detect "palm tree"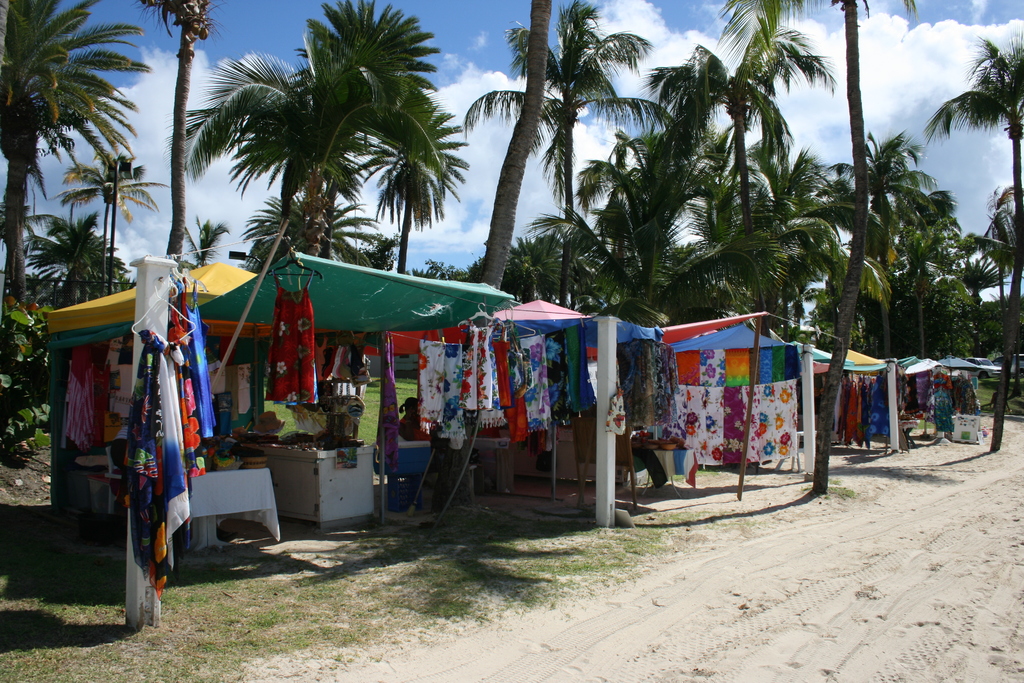
x1=673 y1=0 x2=763 y2=229
